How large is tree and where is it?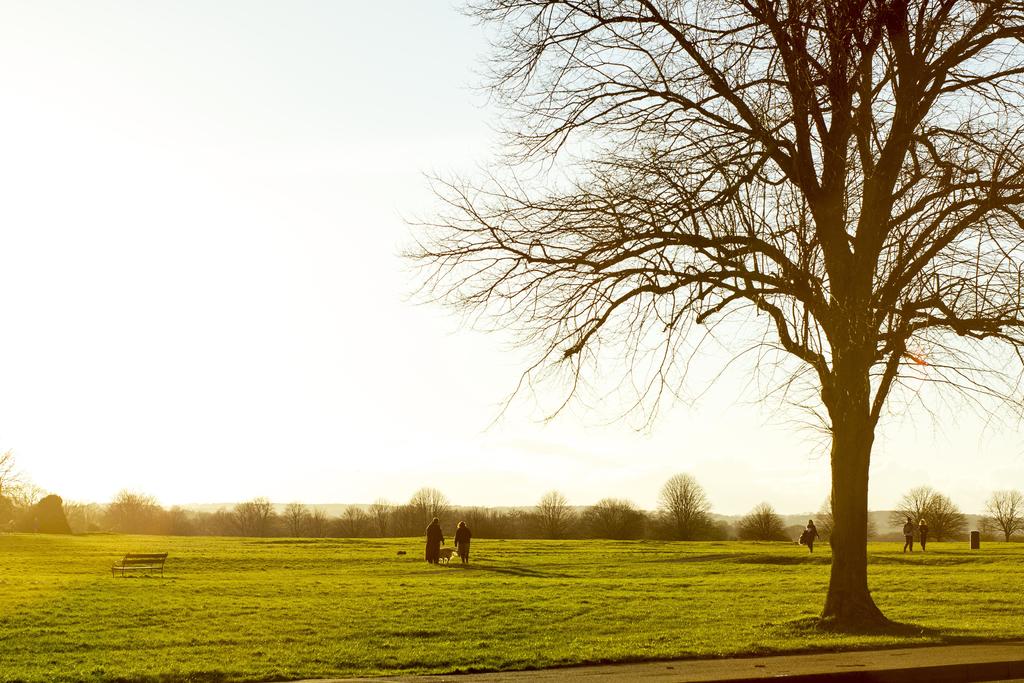
Bounding box: <bbox>398, 23, 990, 629</bbox>.
